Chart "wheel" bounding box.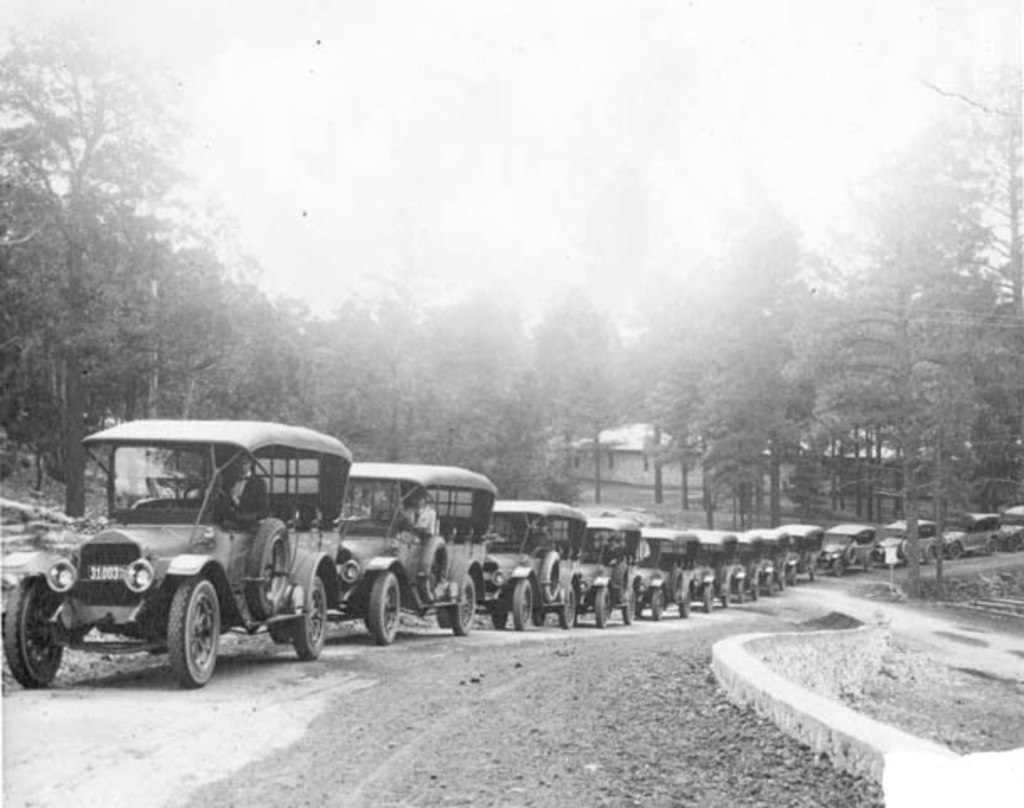
Charted: bbox(744, 581, 761, 599).
